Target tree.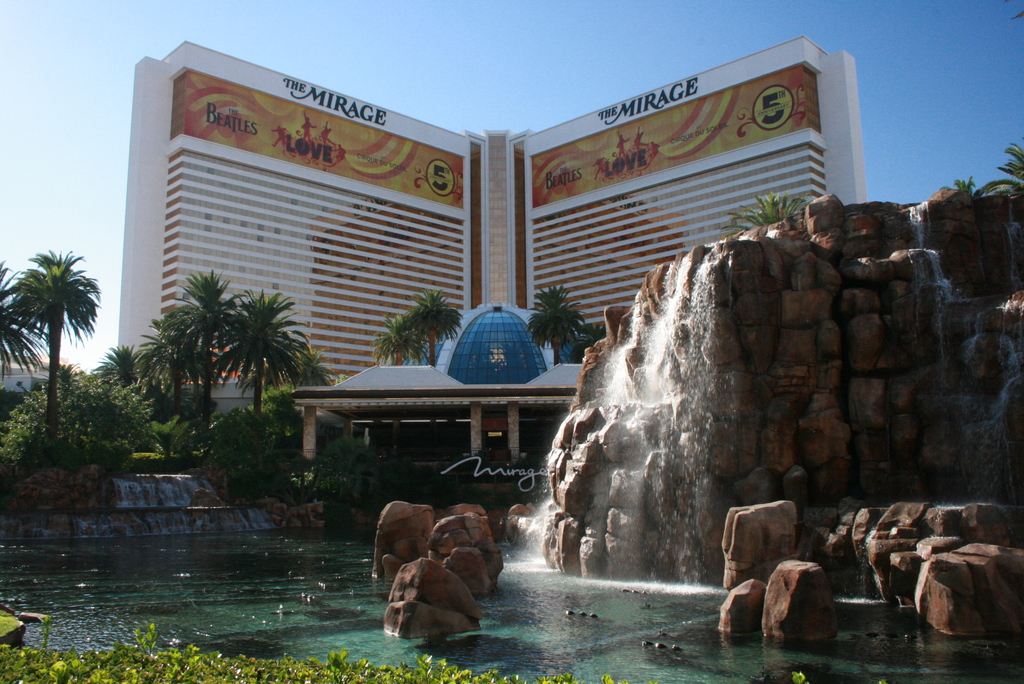
Target region: l=372, t=314, r=422, b=364.
